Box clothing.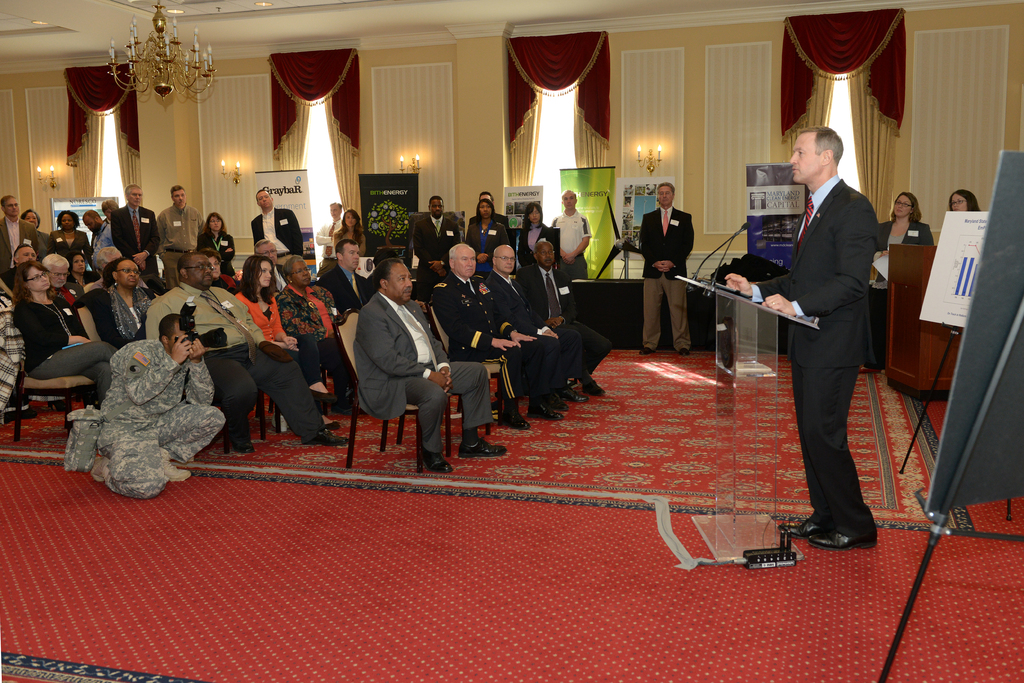
bbox=(870, 225, 947, 343).
